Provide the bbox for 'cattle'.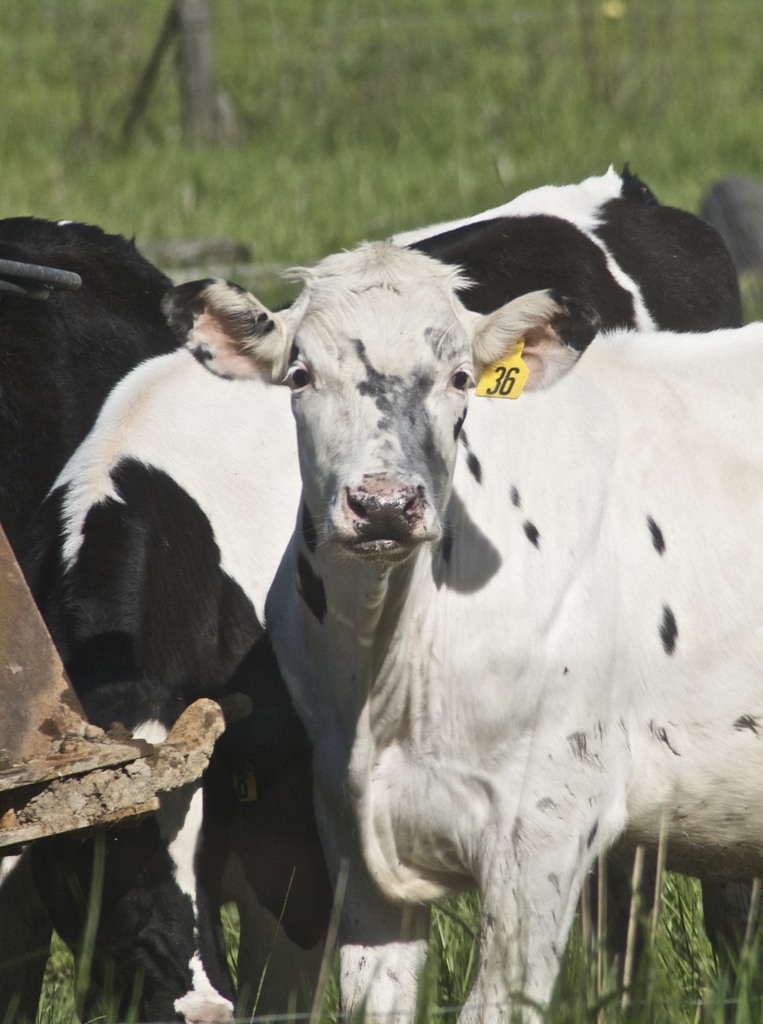
left=0, top=212, right=185, bottom=1023.
